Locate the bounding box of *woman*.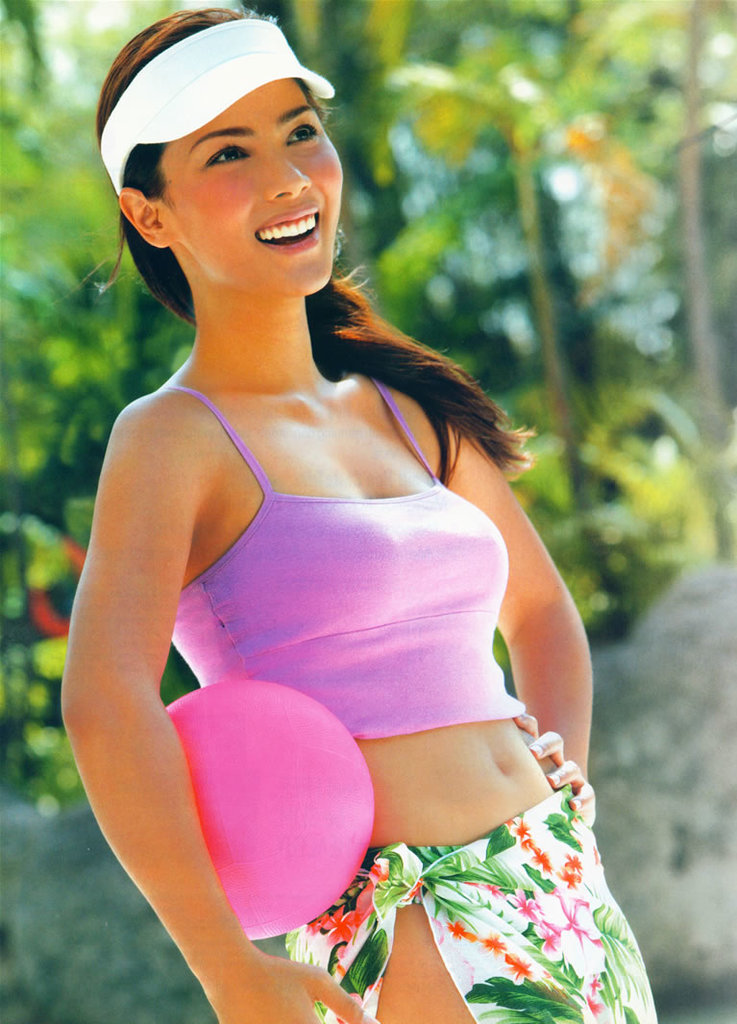
Bounding box: (x1=23, y1=6, x2=615, y2=972).
